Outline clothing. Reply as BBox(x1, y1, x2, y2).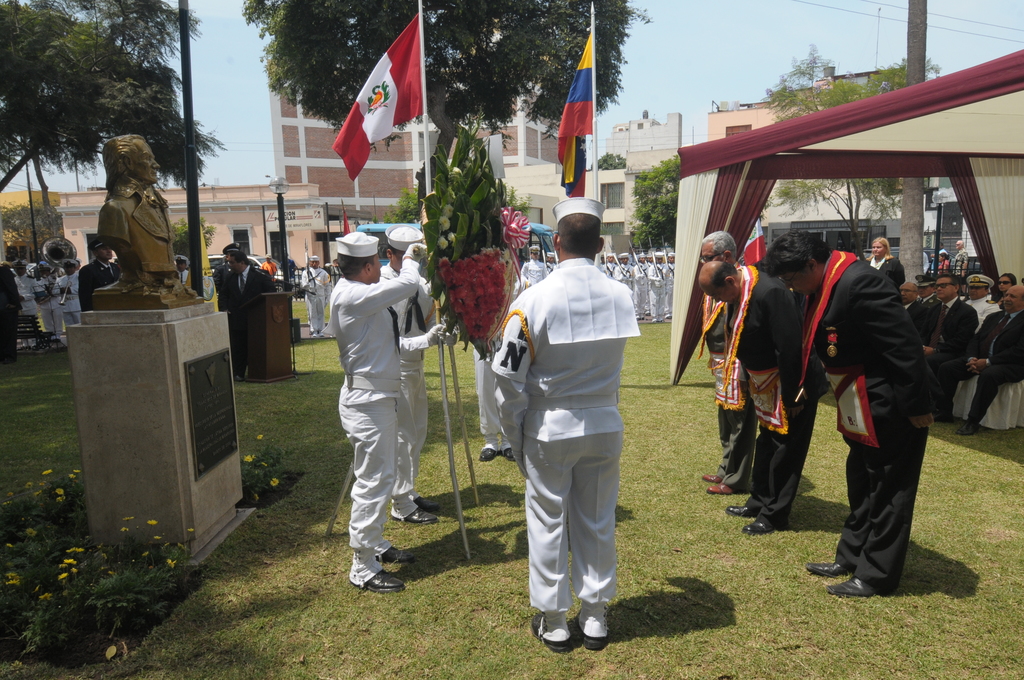
BBox(739, 406, 812, 525).
